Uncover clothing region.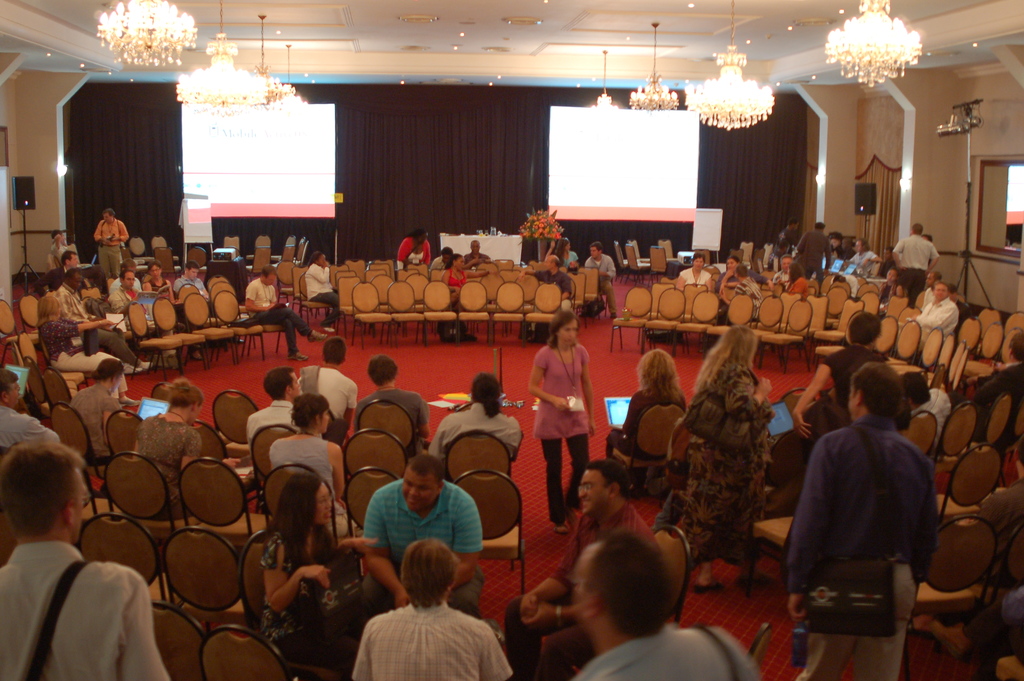
Uncovered: 252 274 309 361.
